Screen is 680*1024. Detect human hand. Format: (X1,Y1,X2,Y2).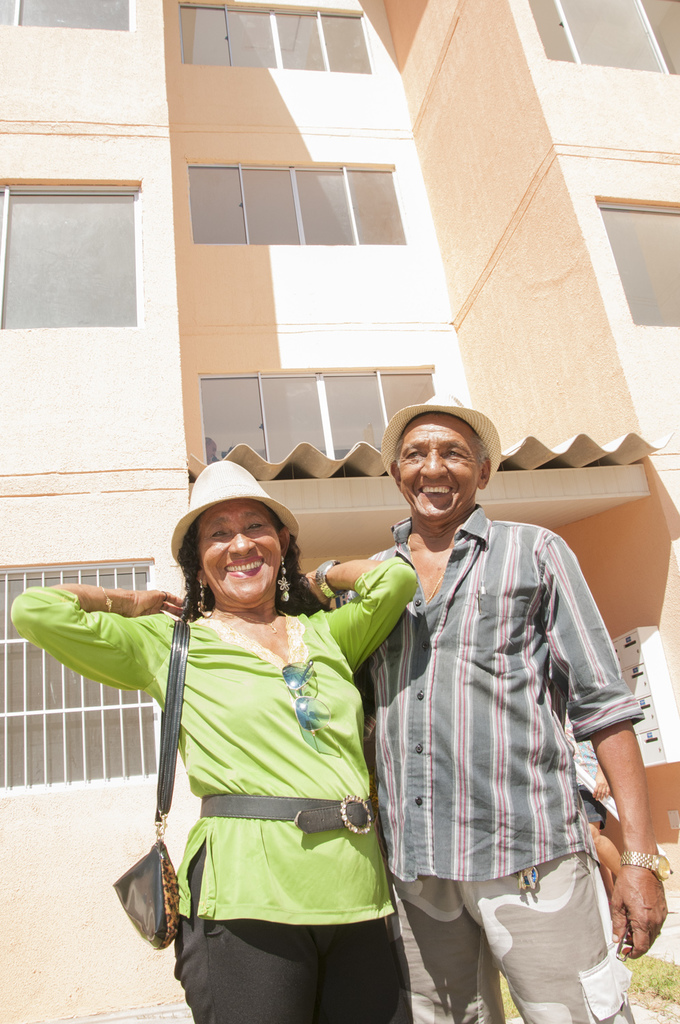
(608,864,672,961).
